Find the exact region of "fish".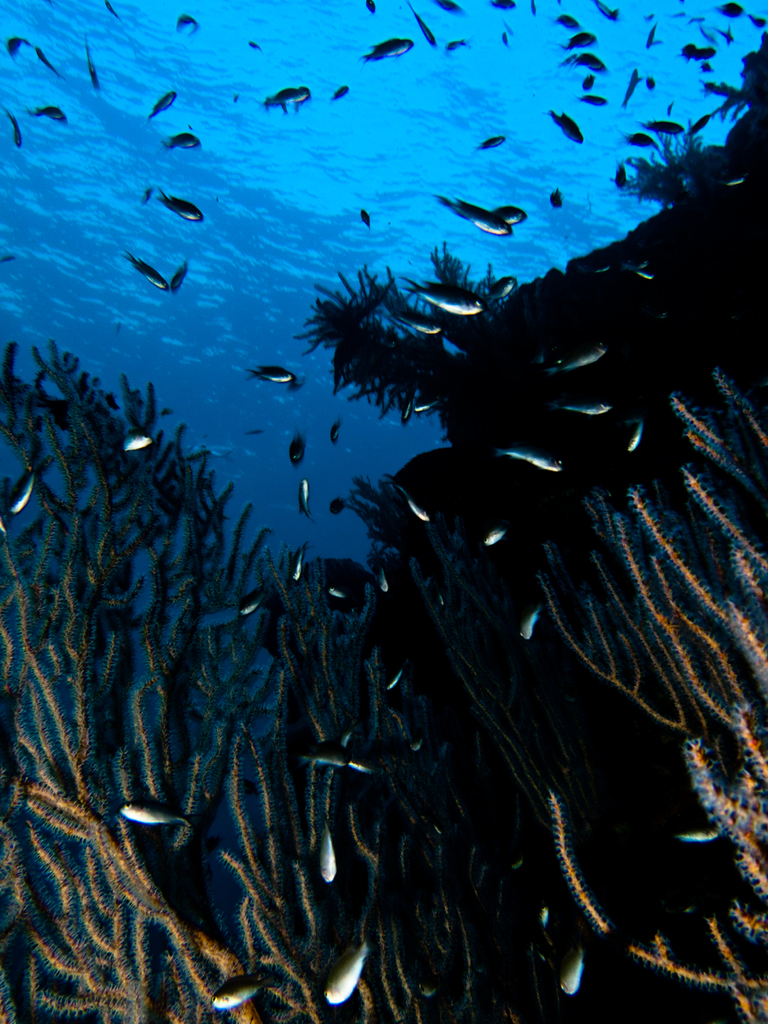
Exact region: left=555, top=350, right=605, bottom=375.
